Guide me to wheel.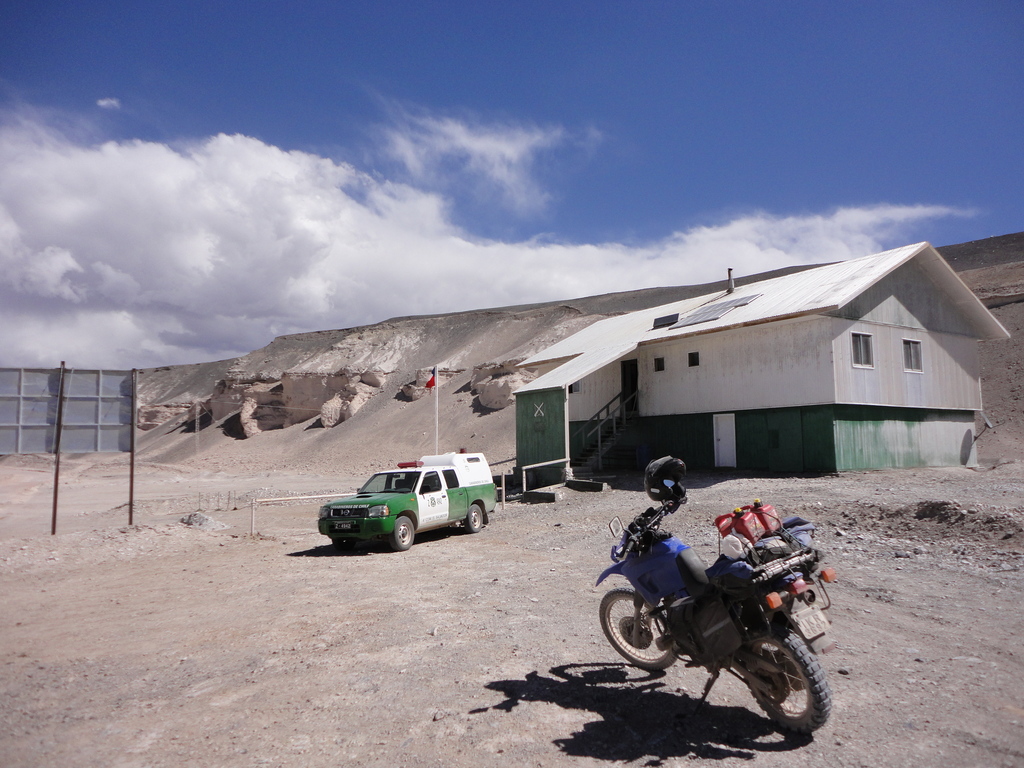
Guidance: bbox=[391, 515, 415, 552].
